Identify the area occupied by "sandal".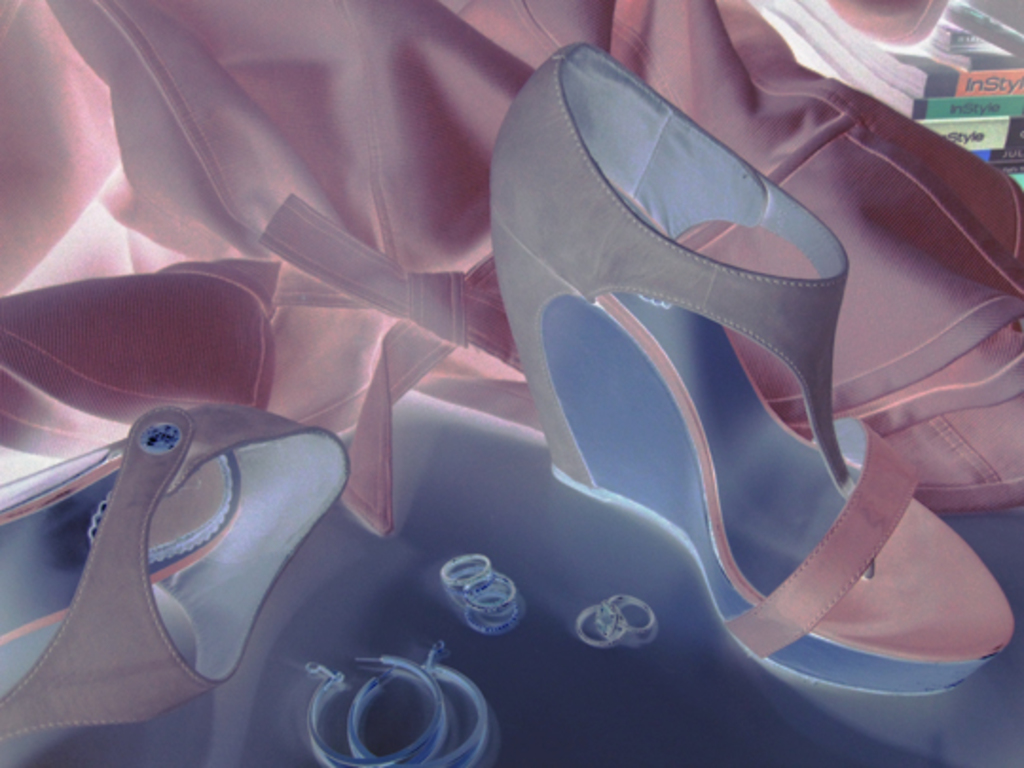
Area: <region>0, 400, 958, 766</region>.
